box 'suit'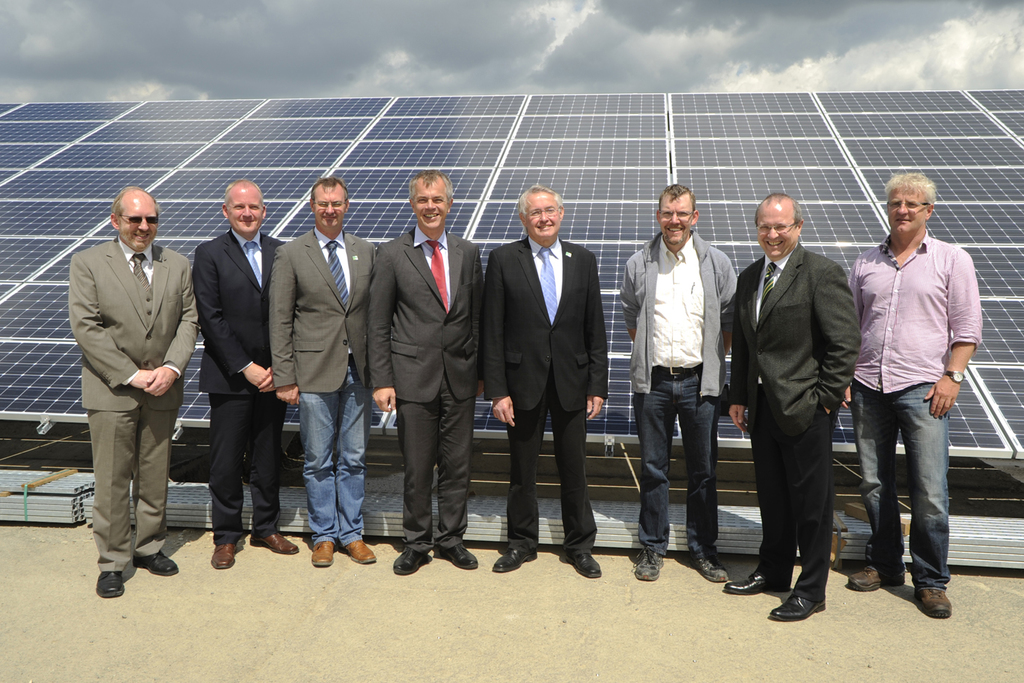
369,225,484,552
